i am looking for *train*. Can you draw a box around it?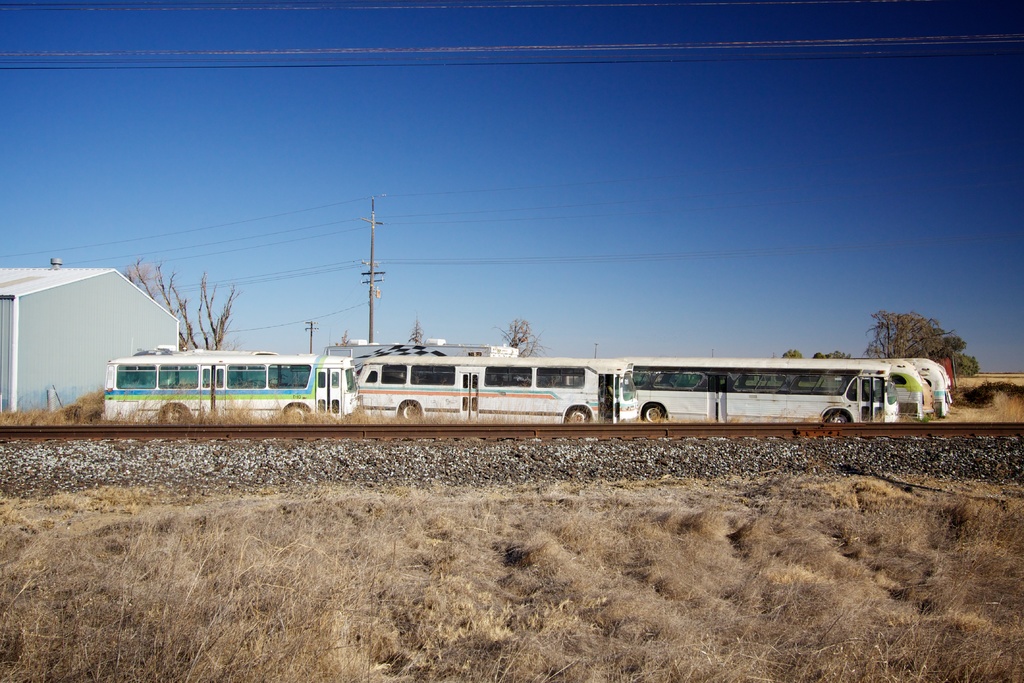
Sure, the bounding box is {"x1": 613, "y1": 352, "x2": 879, "y2": 423}.
